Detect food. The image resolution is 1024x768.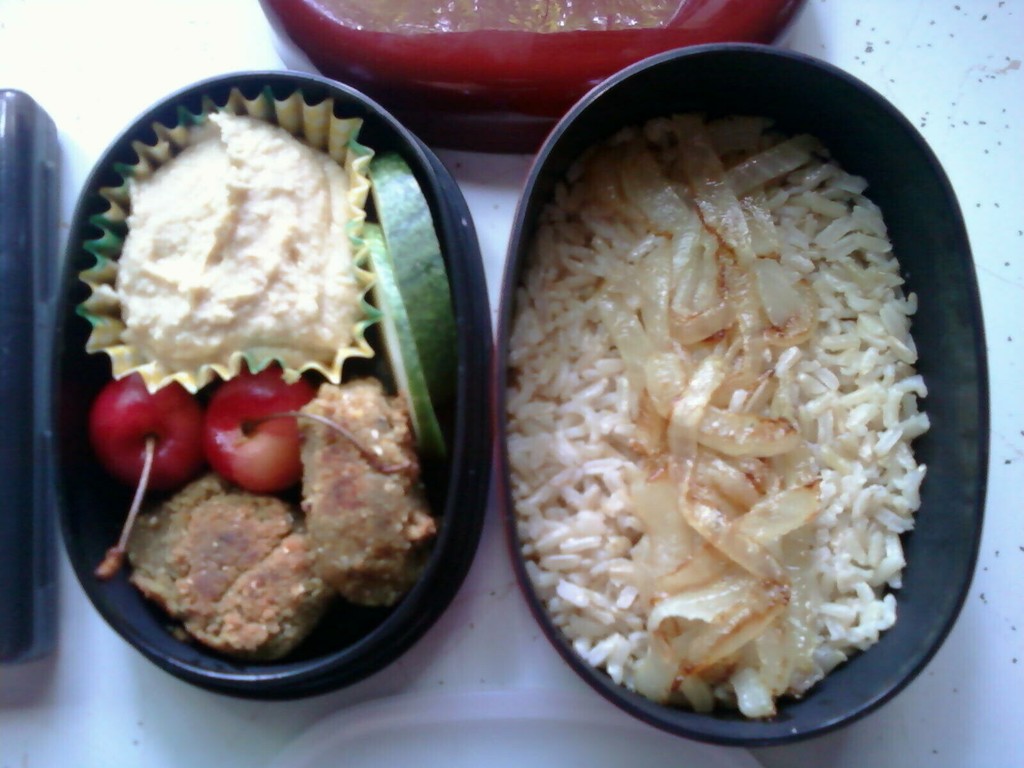
[x1=301, y1=377, x2=439, y2=612].
